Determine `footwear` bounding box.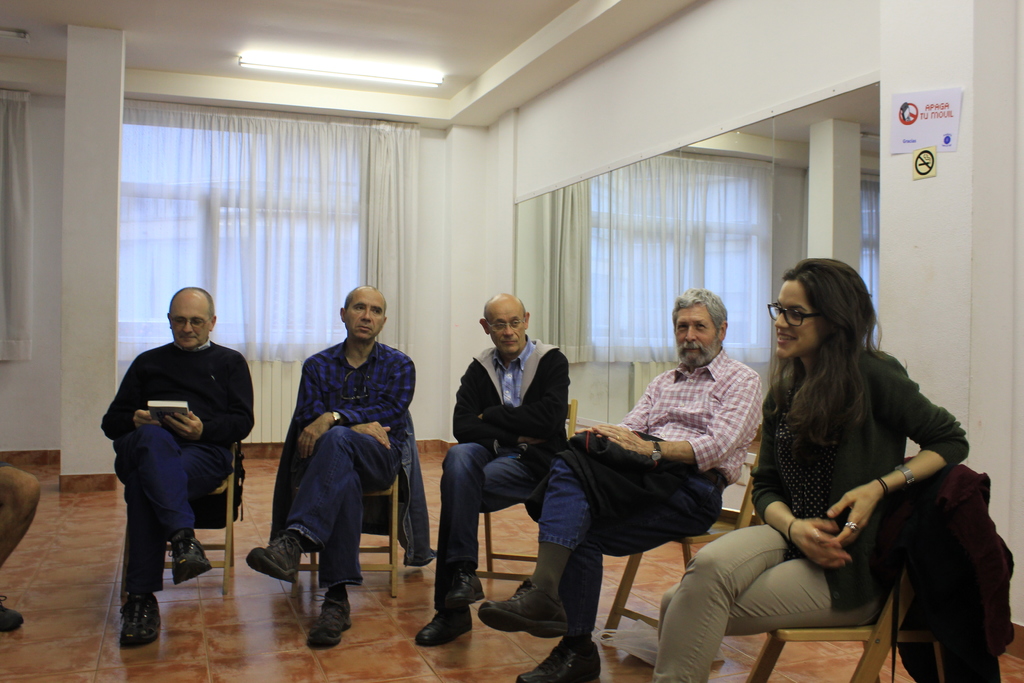
Determined: (512,637,604,682).
